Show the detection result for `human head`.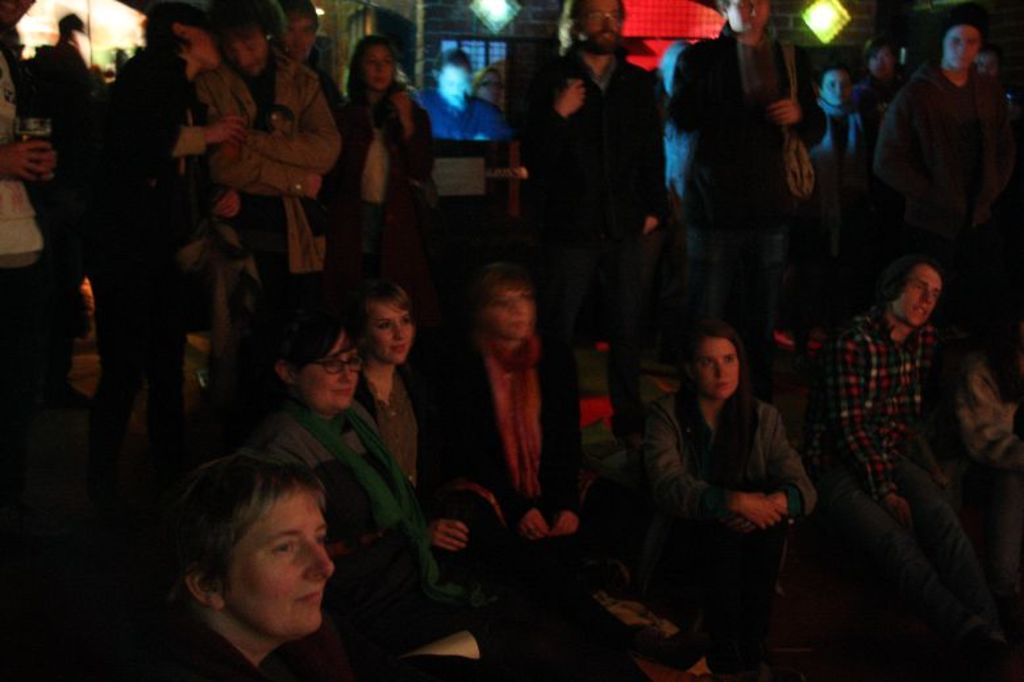
(x1=719, y1=0, x2=770, y2=37).
